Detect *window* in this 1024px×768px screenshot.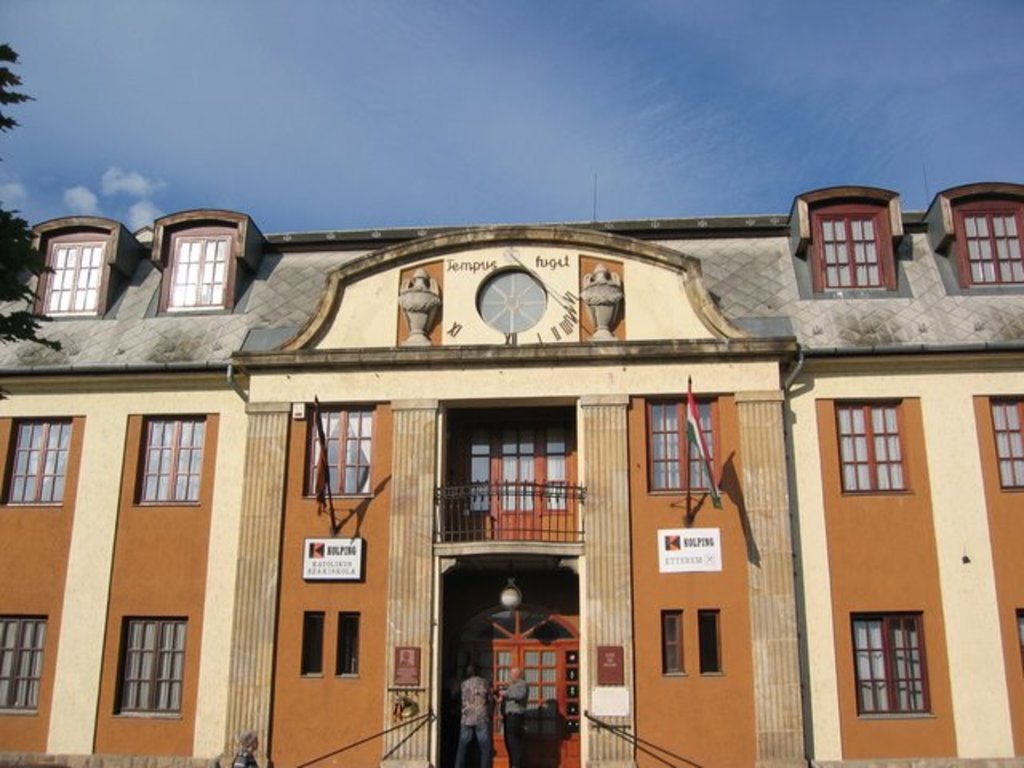
Detection: [986, 395, 1022, 488].
